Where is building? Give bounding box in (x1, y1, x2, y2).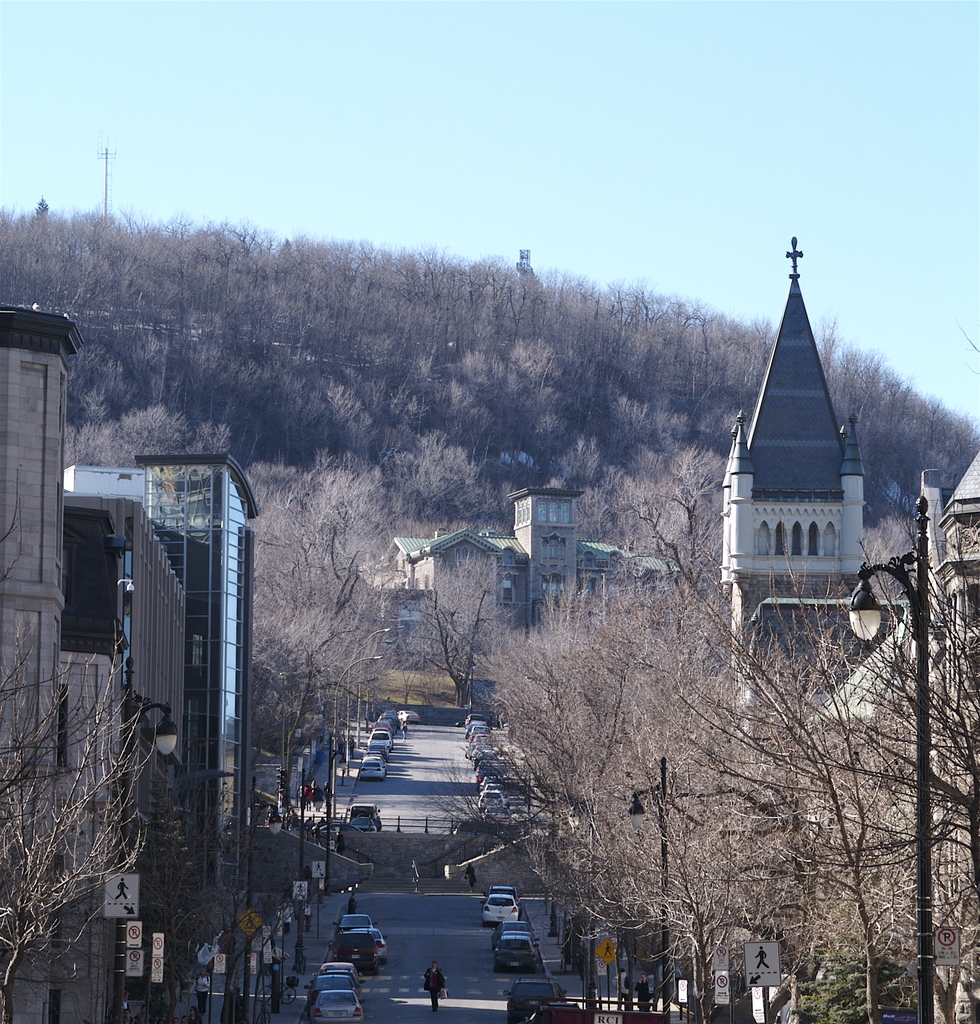
(719, 241, 867, 724).
